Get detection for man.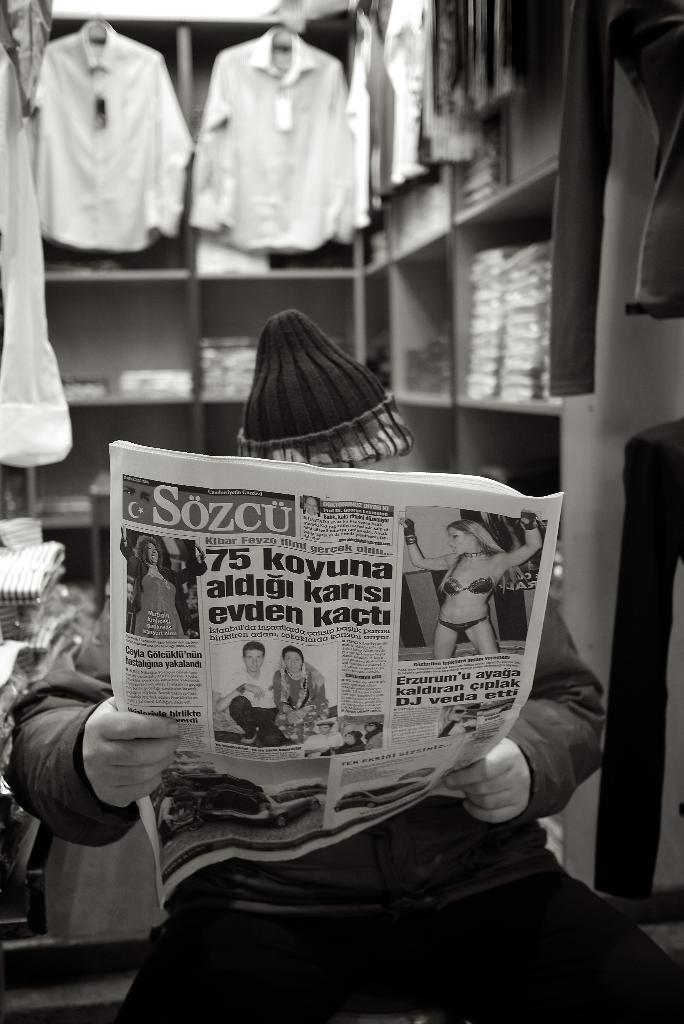
Detection: left=1, top=299, right=610, bottom=1023.
